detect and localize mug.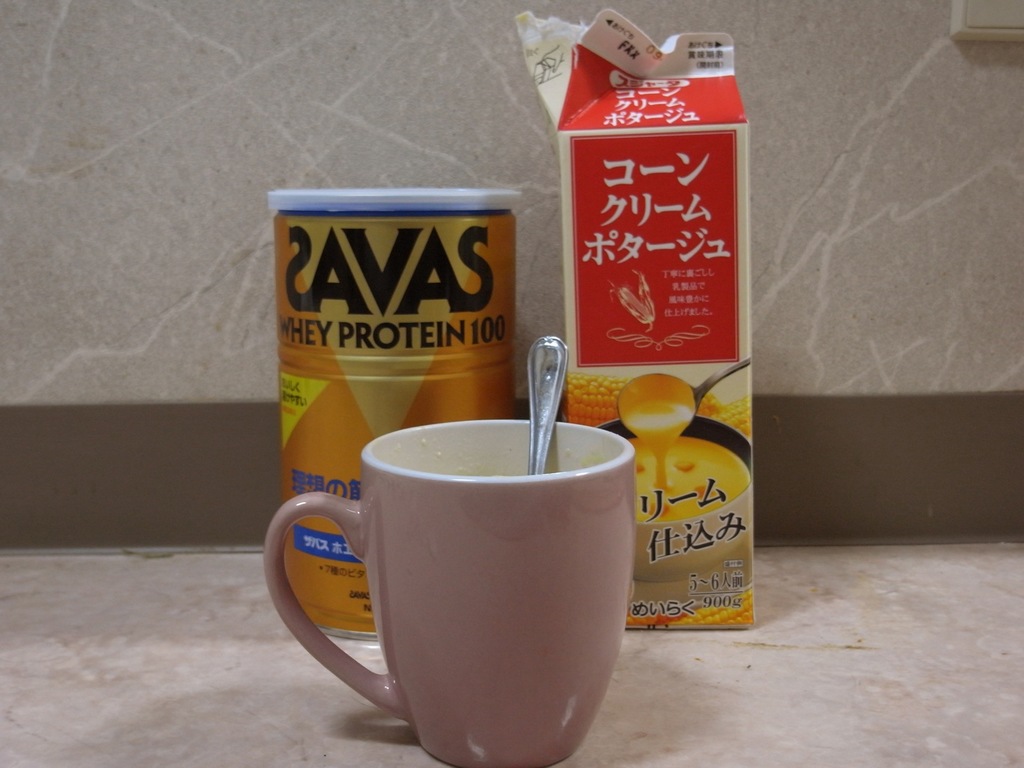
Localized at 260 418 636 767.
